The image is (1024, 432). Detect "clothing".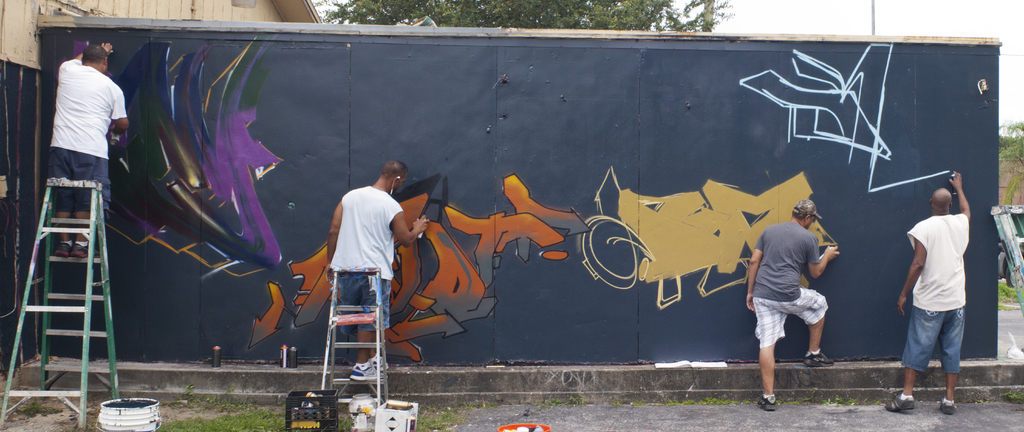
Detection: box=[904, 213, 964, 371].
